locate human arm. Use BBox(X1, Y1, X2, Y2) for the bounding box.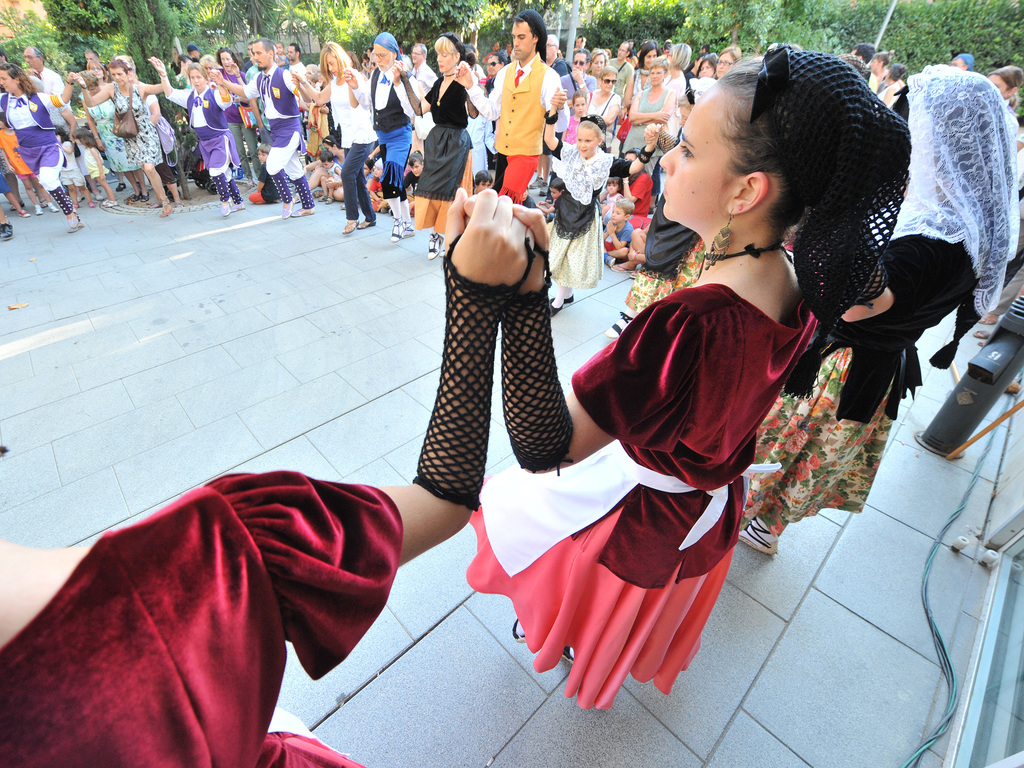
BBox(140, 95, 163, 128).
